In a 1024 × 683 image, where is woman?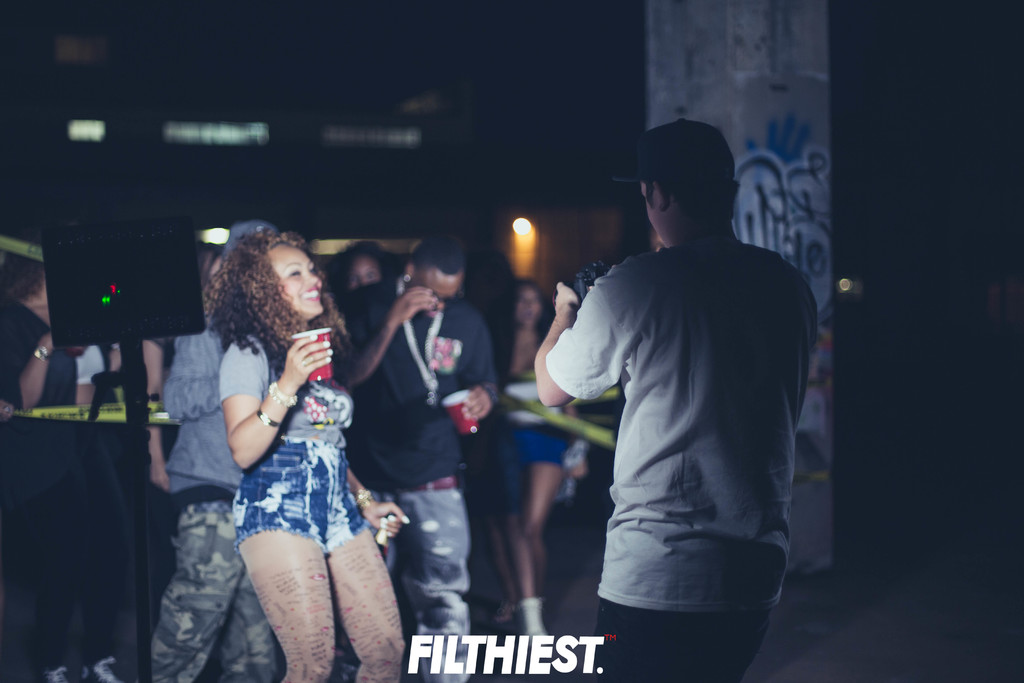
region(0, 255, 134, 682).
